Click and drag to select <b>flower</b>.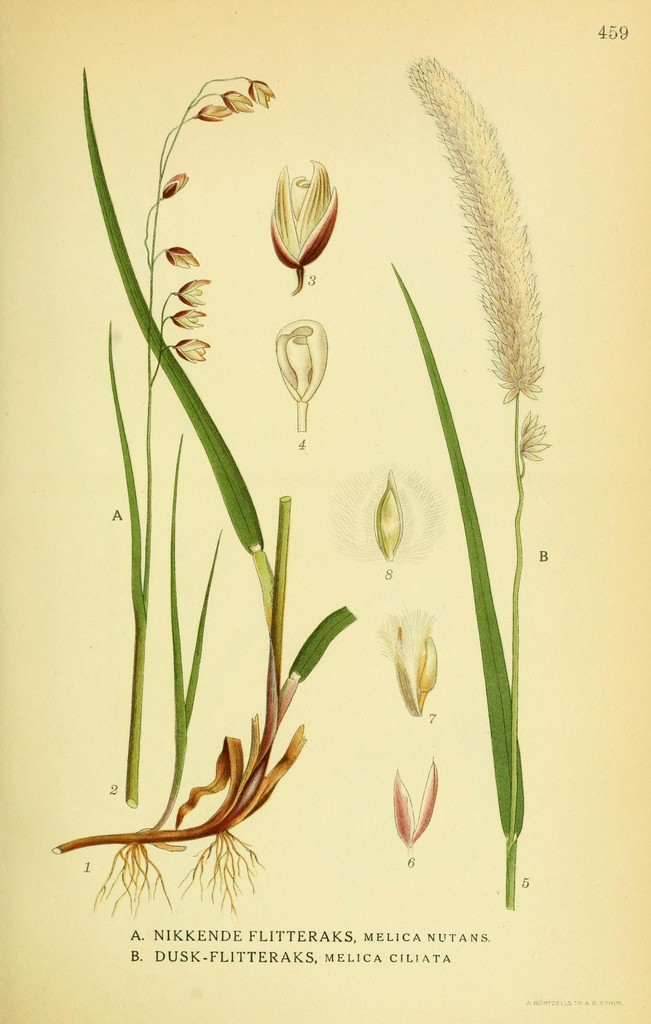
Selection: (x1=200, y1=99, x2=230, y2=123).
